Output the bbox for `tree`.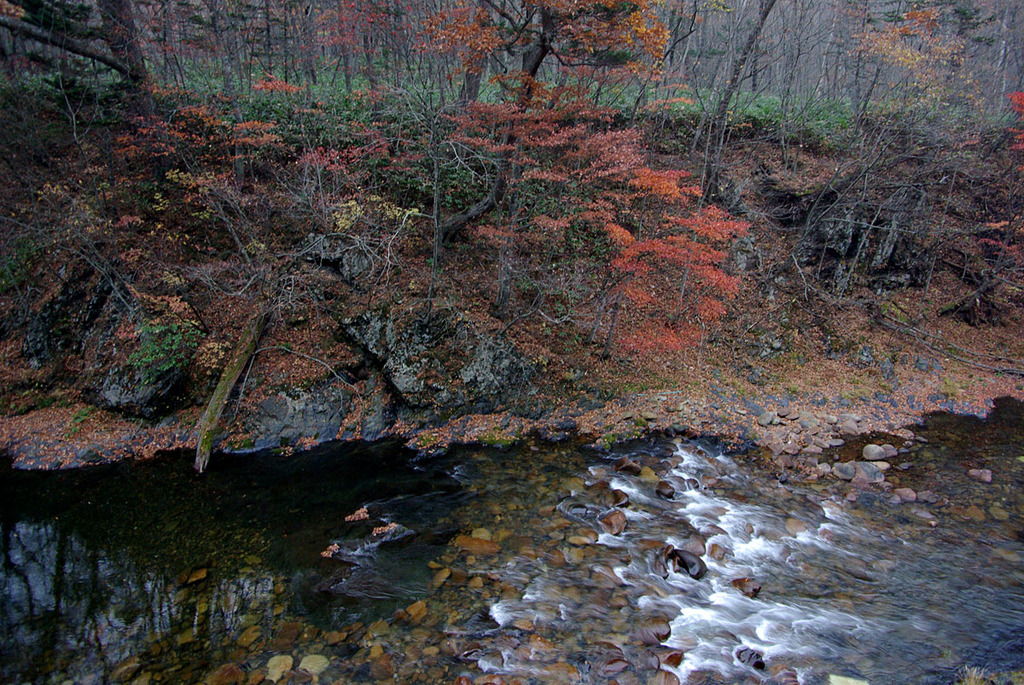
Rect(438, 0, 669, 240).
